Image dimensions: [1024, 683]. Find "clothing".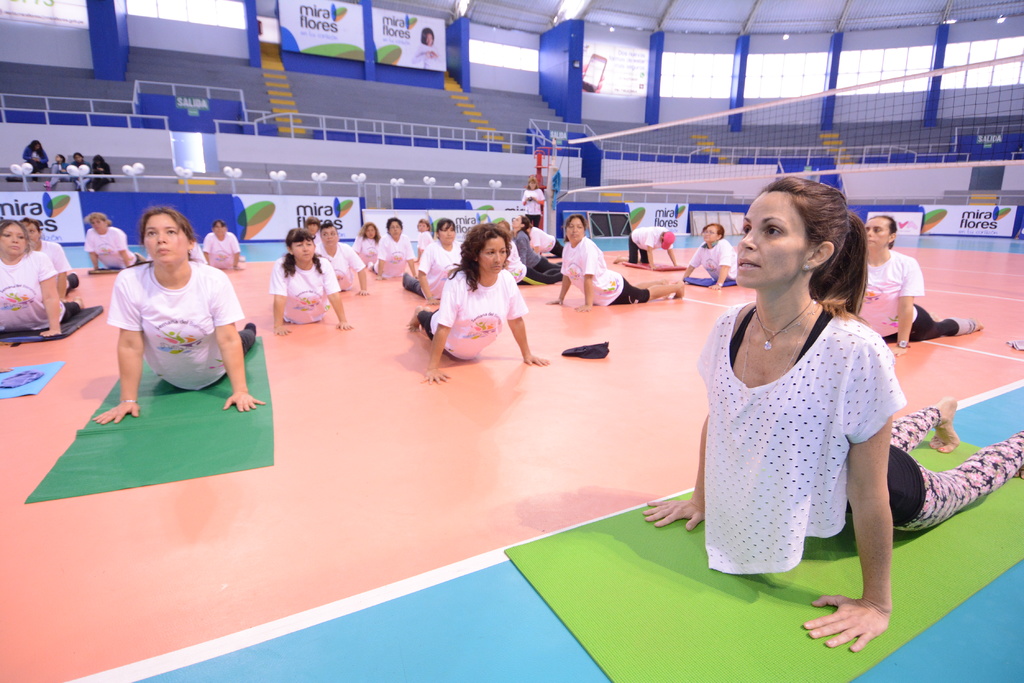
x1=102 y1=264 x2=256 y2=388.
